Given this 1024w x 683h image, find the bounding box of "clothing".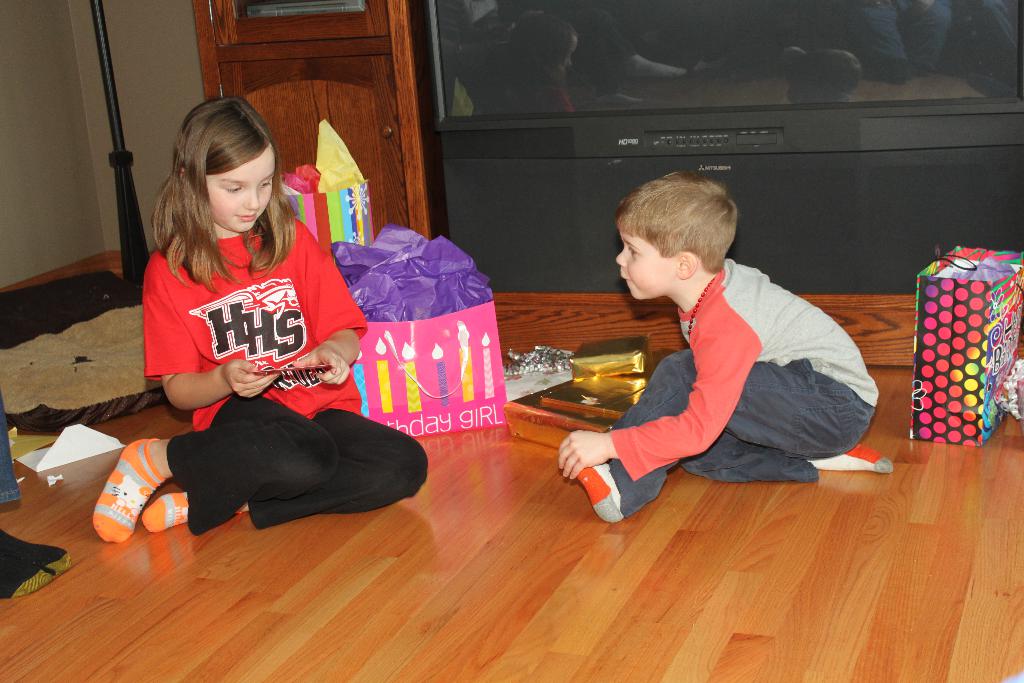
locate(595, 232, 867, 502).
